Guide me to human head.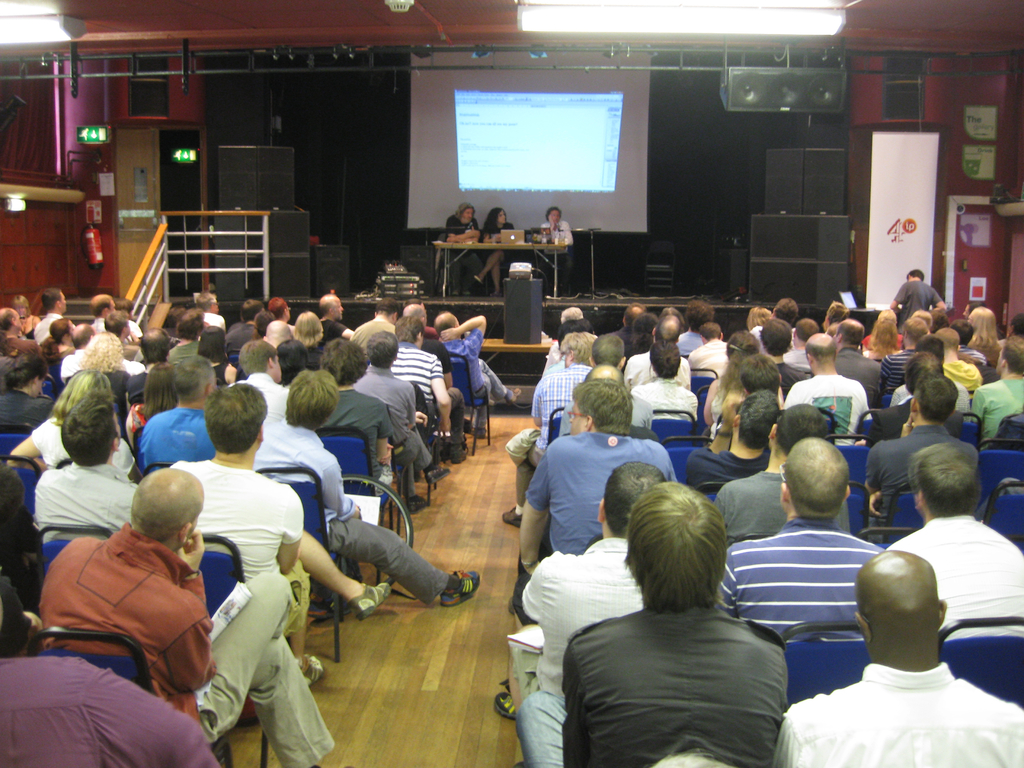
Guidance: [906,268,924,281].
